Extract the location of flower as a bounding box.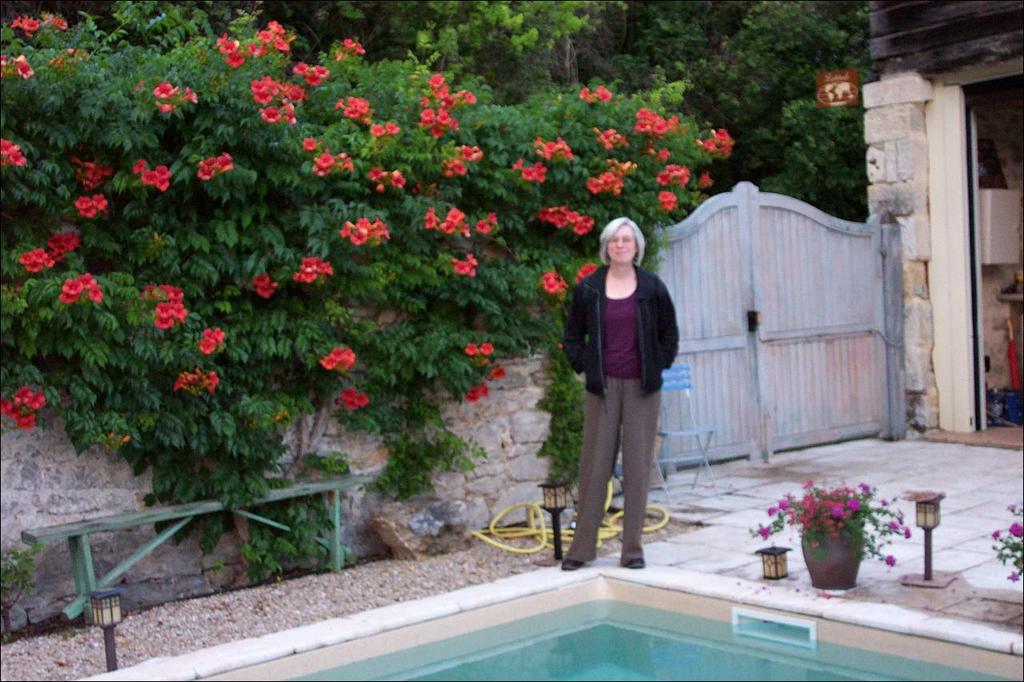
BBox(258, 32, 270, 46).
